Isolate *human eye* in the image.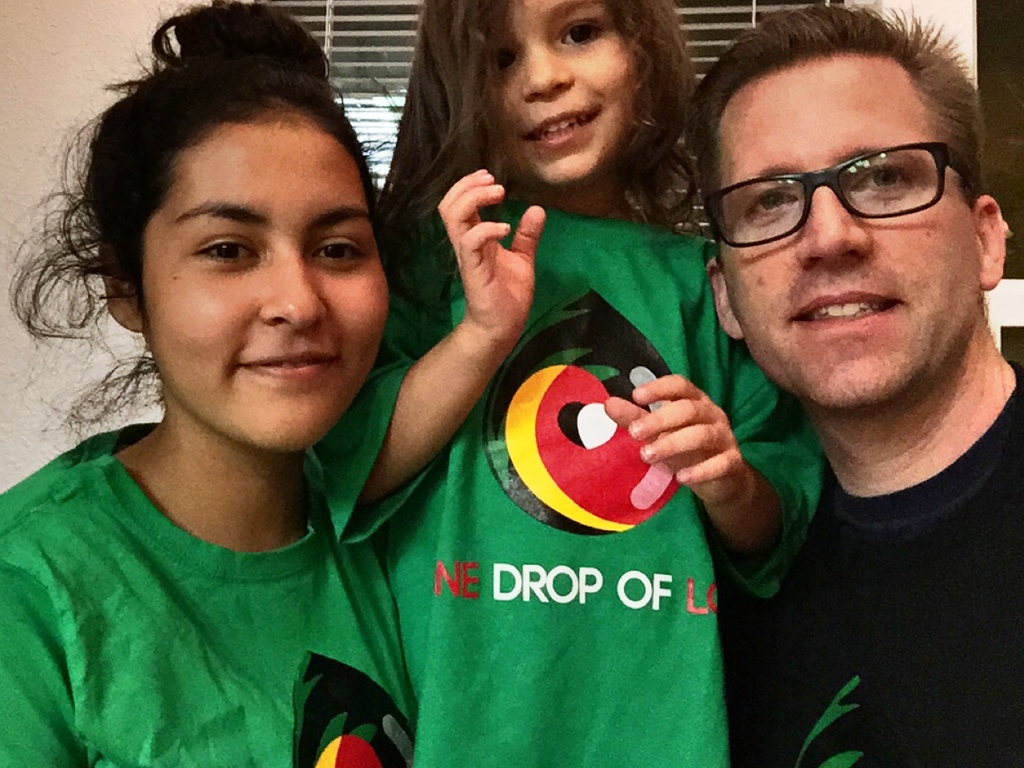
Isolated region: {"left": 150, "top": 210, "right": 256, "bottom": 283}.
